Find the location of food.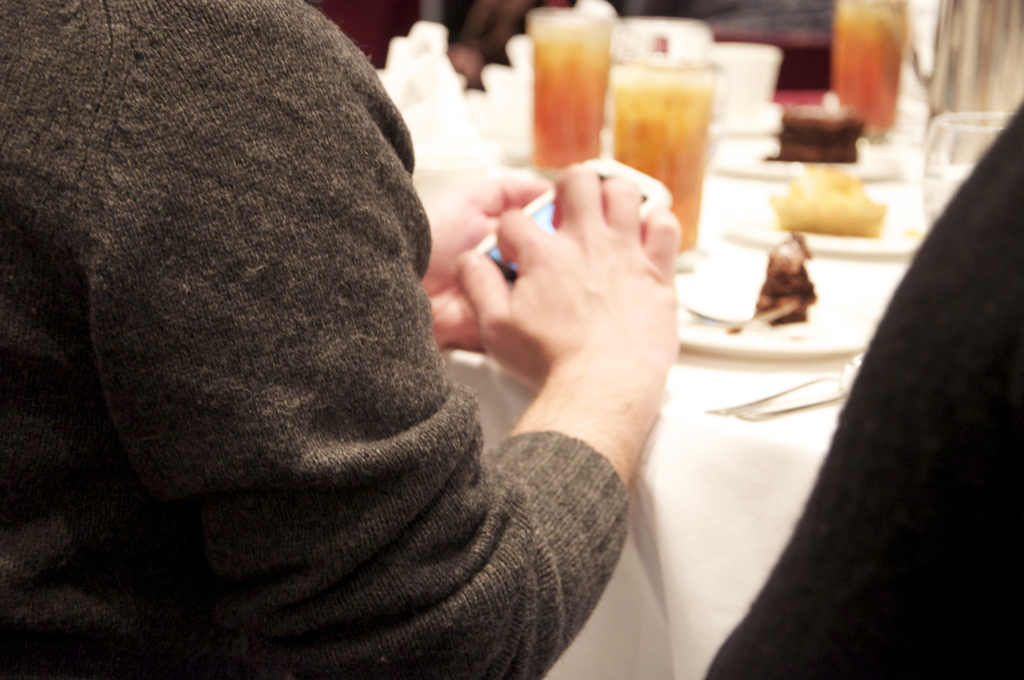
Location: [x1=750, y1=227, x2=813, y2=325].
